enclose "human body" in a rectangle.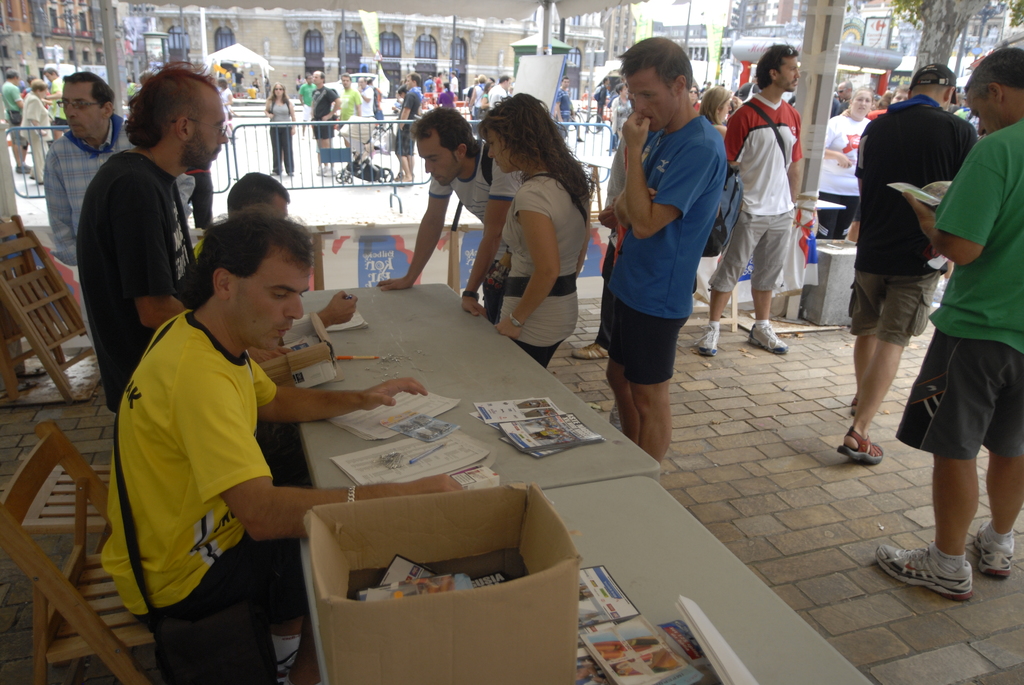
select_region(487, 84, 509, 110).
